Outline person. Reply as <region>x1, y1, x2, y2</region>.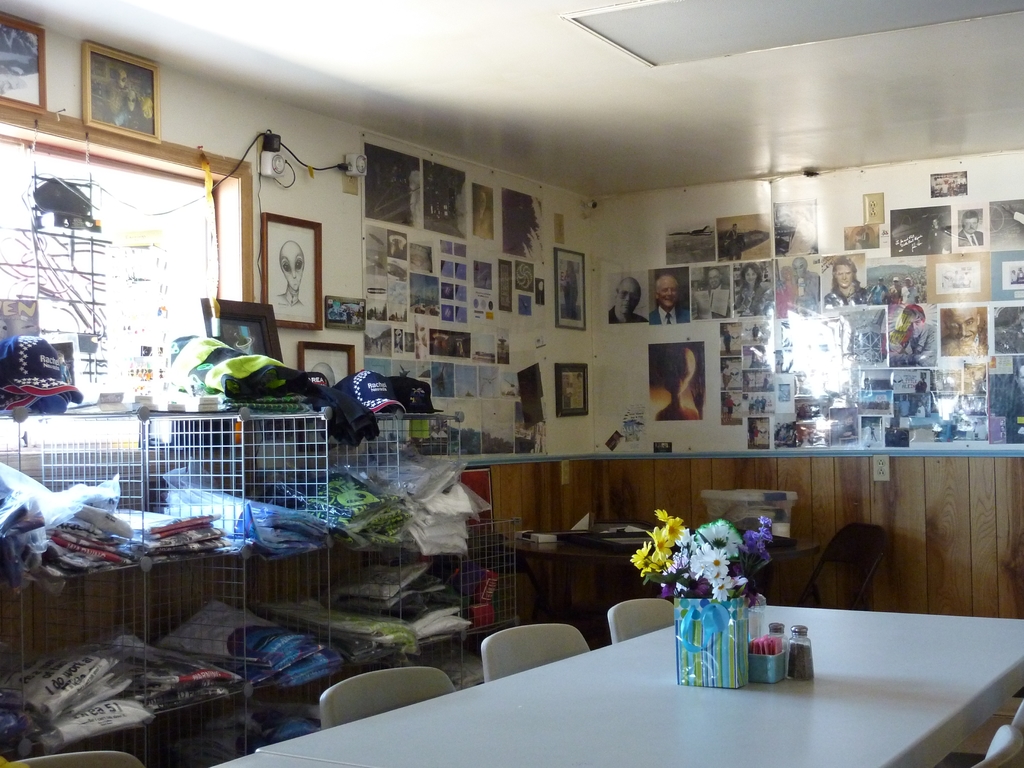
<region>916, 397, 927, 416</region>.
